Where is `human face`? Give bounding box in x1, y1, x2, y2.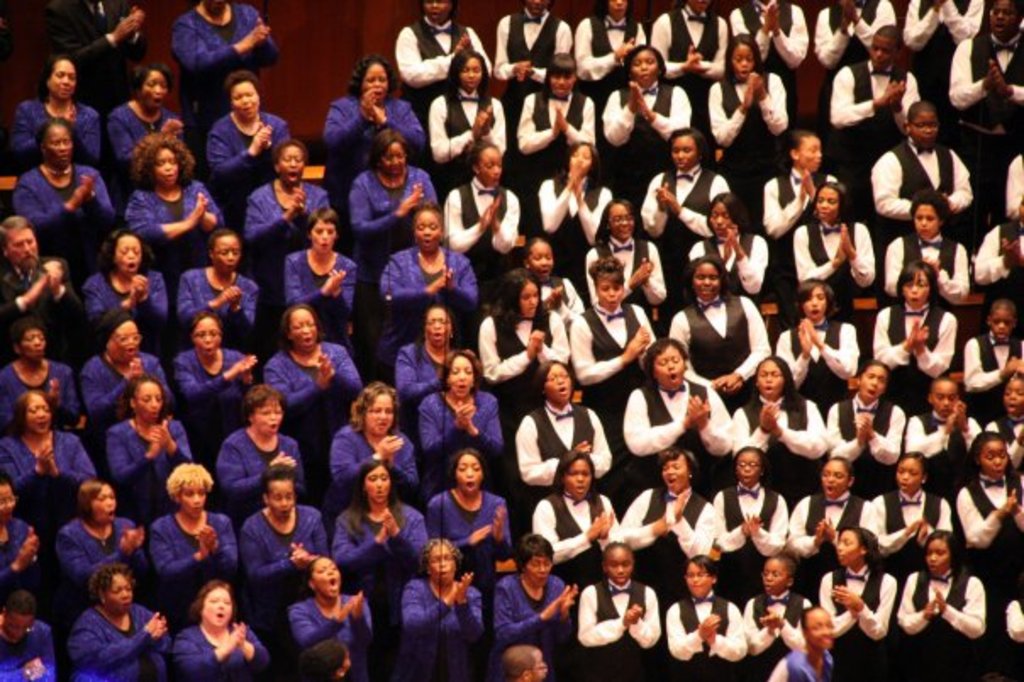
802, 597, 846, 663.
